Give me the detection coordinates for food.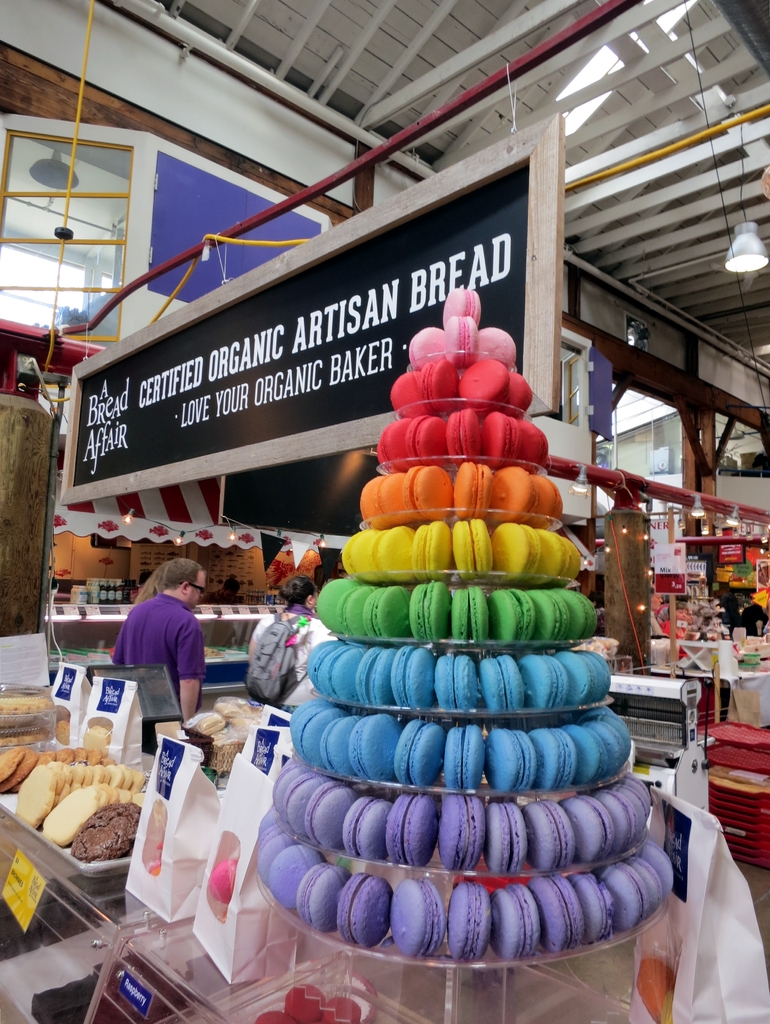
bbox=[255, 833, 297, 888].
